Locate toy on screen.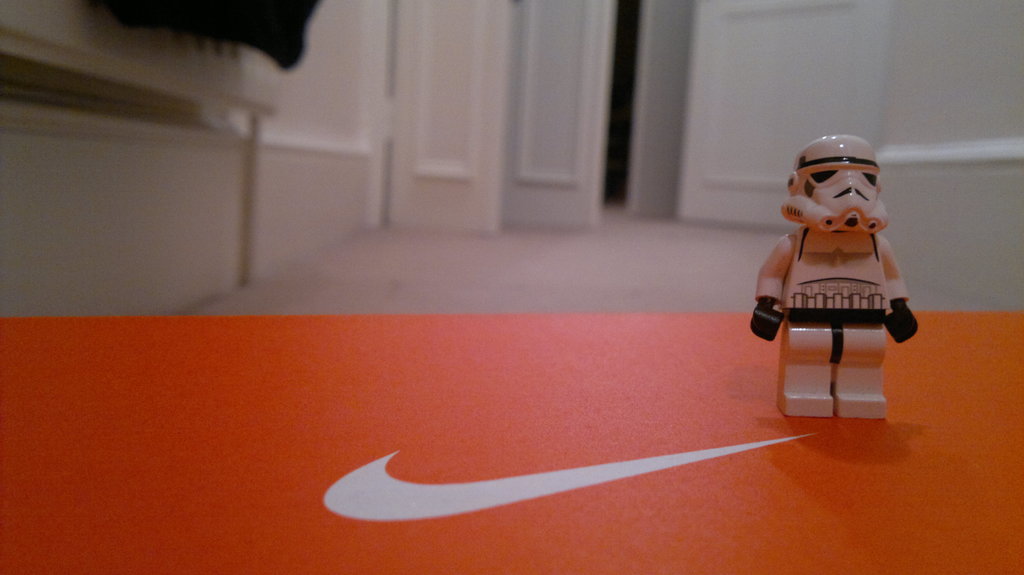
On screen at locate(748, 127, 927, 413).
